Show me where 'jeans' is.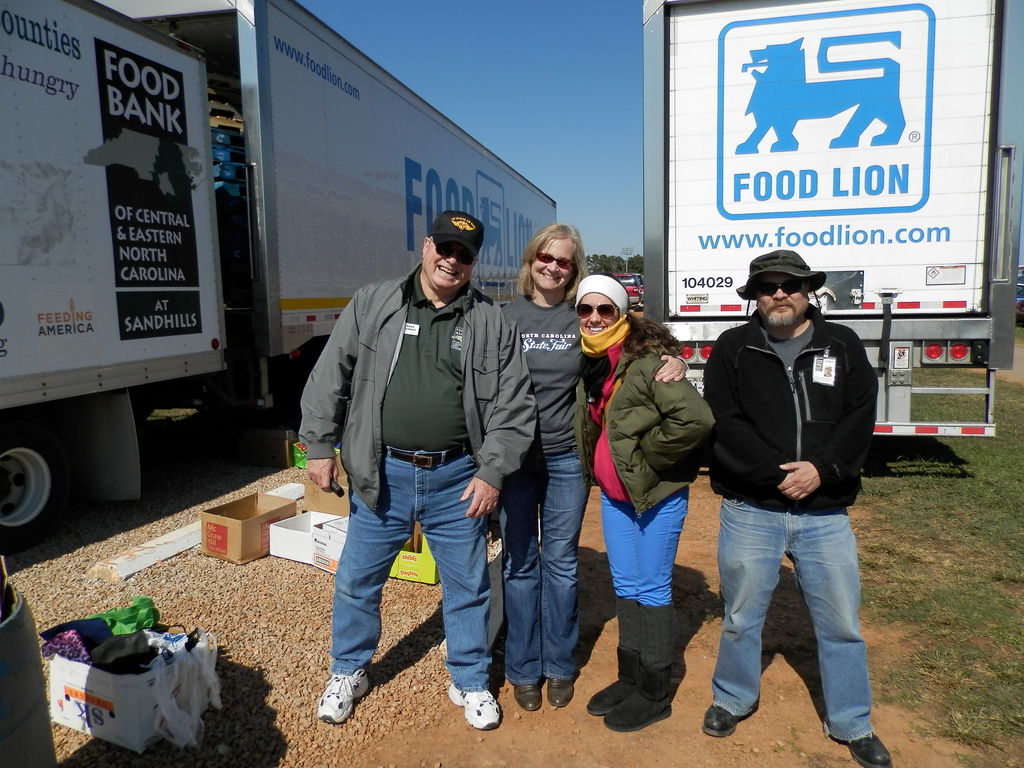
'jeans' is at (714,486,884,742).
